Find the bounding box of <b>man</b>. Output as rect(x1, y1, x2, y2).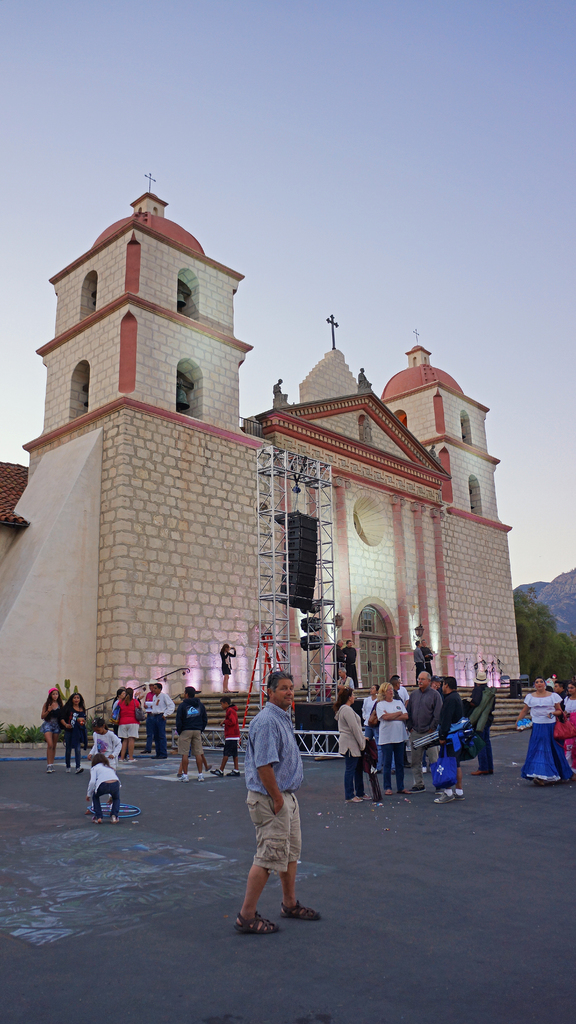
rect(412, 637, 424, 683).
